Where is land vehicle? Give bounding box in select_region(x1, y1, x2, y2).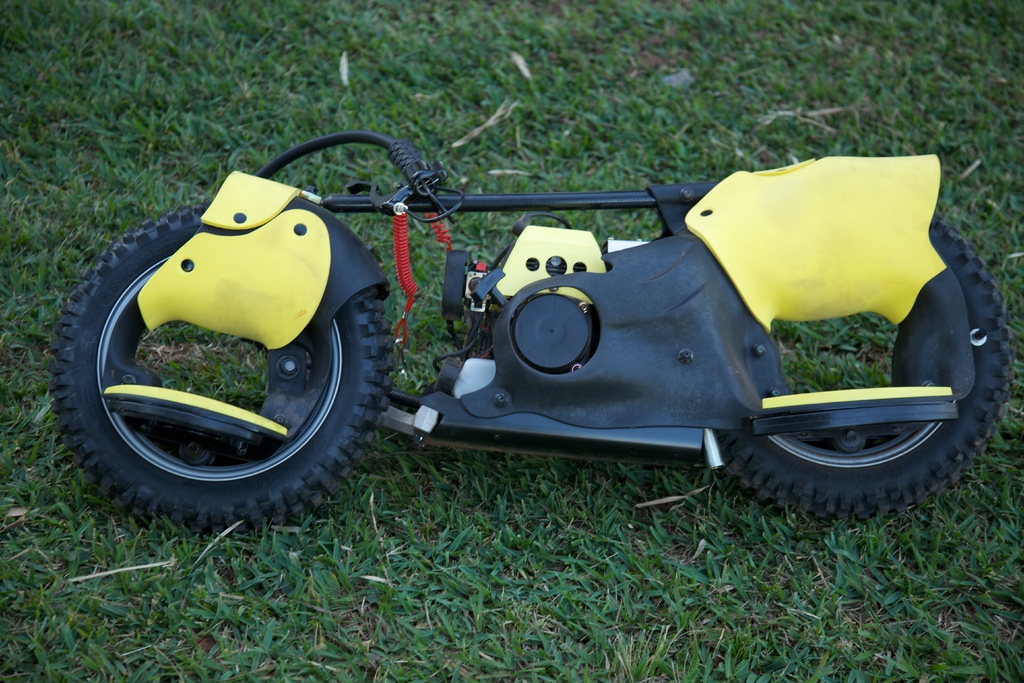
select_region(40, 113, 999, 532).
